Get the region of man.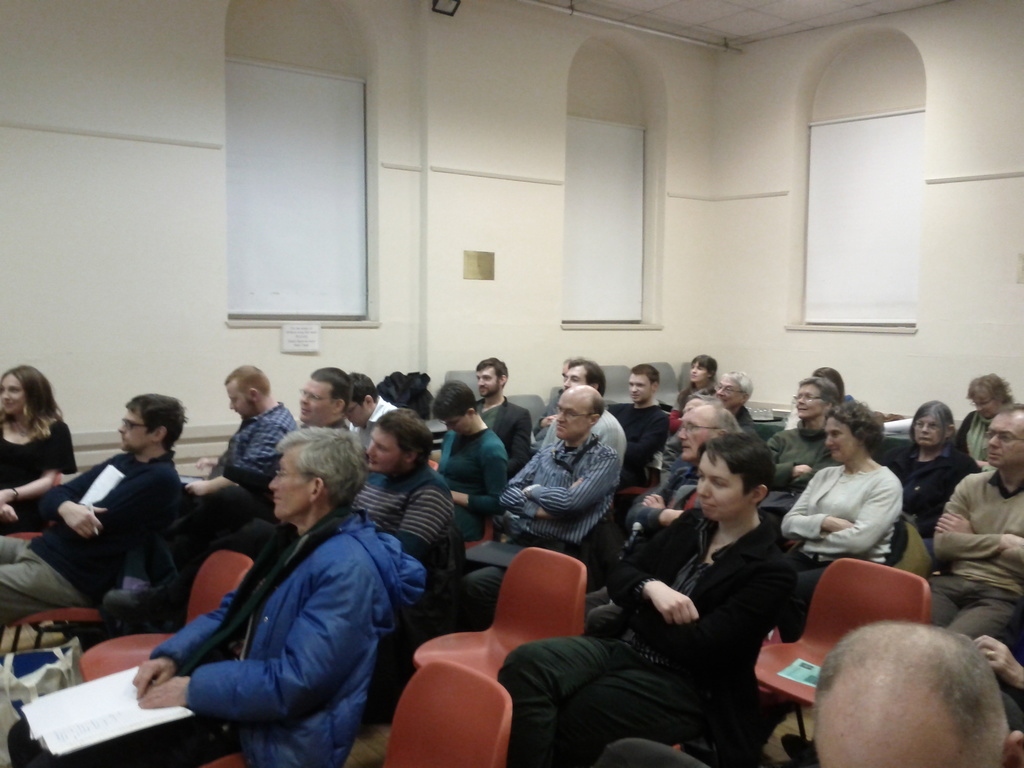
0/395/204/627.
